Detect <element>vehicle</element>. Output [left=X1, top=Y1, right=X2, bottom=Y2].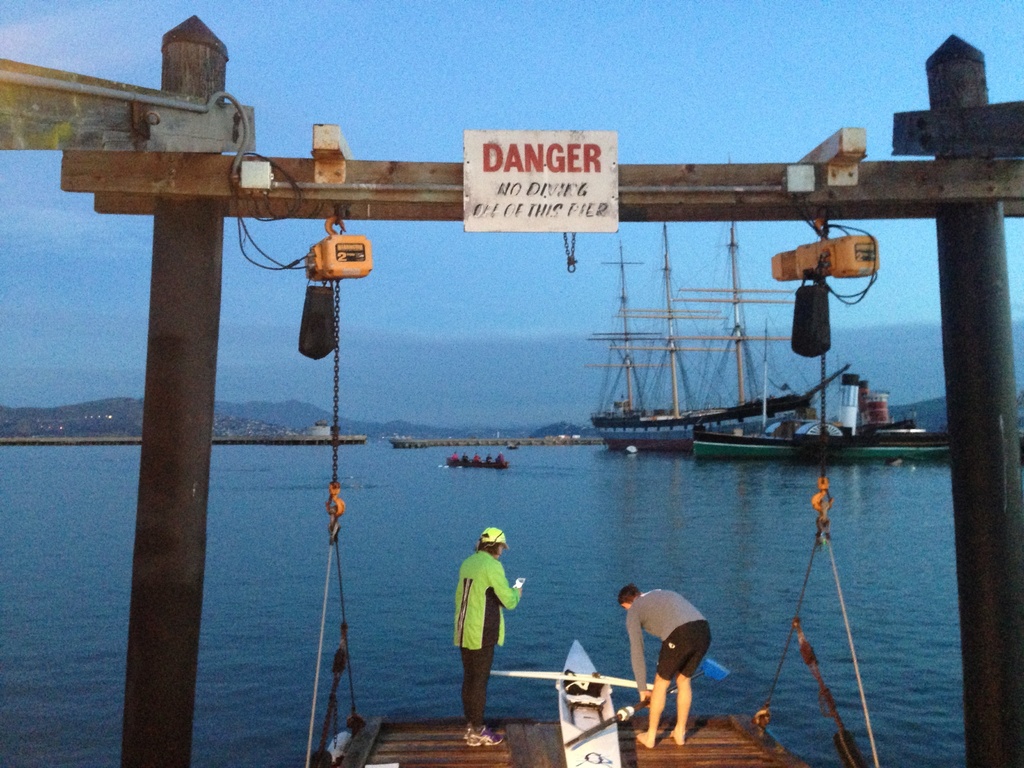
[left=579, top=217, right=850, bottom=449].
